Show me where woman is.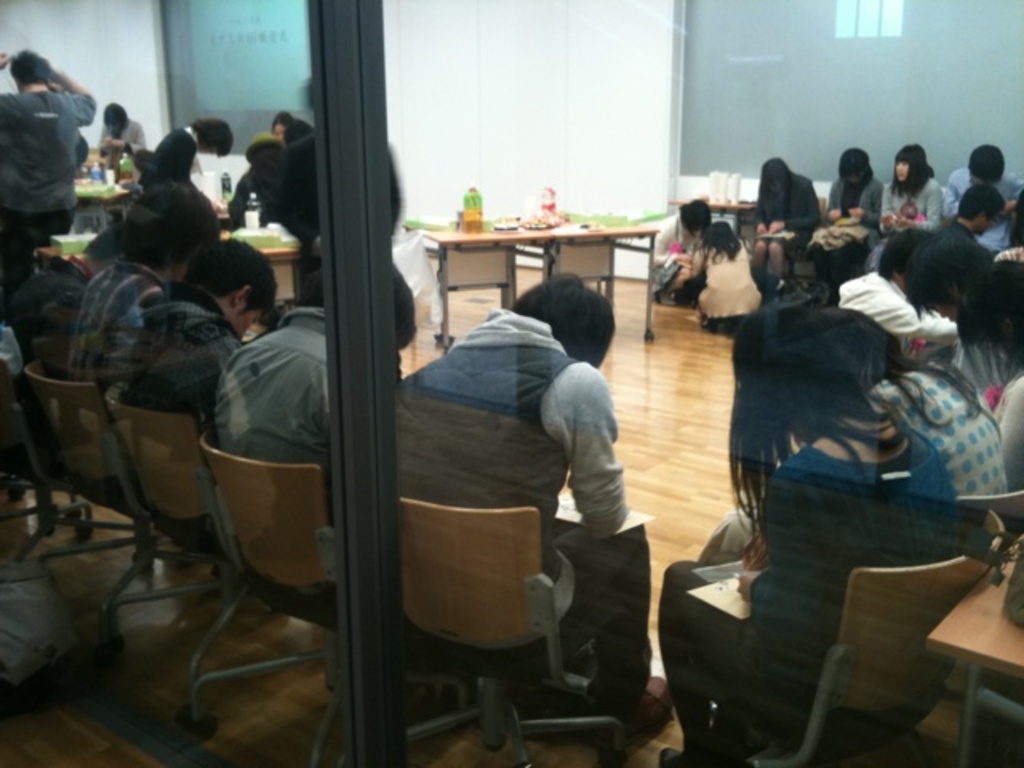
woman is at bbox=[744, 136, 821, 288].
